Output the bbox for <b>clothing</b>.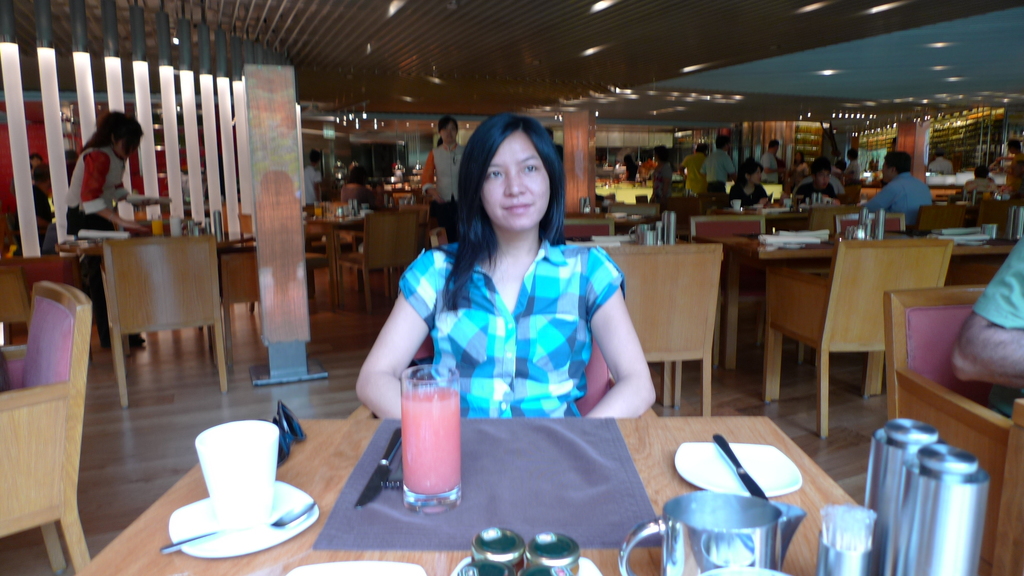
region(394, 236, 629, 415).
